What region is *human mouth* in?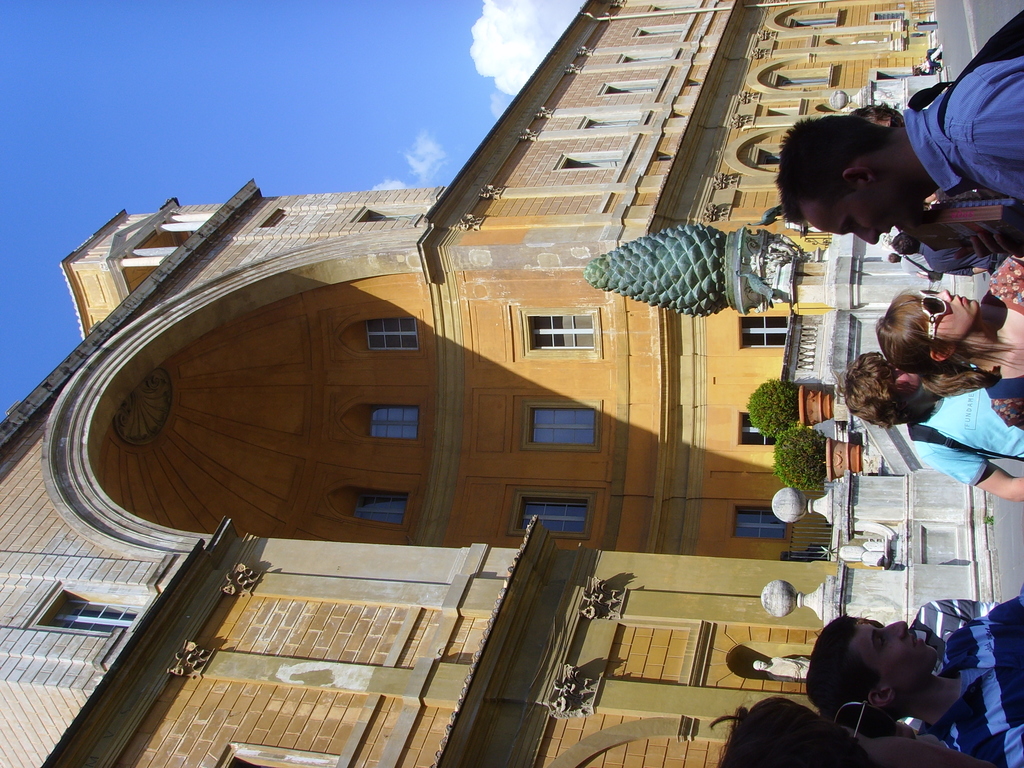
l=883, t=219, r=906, b=234.
